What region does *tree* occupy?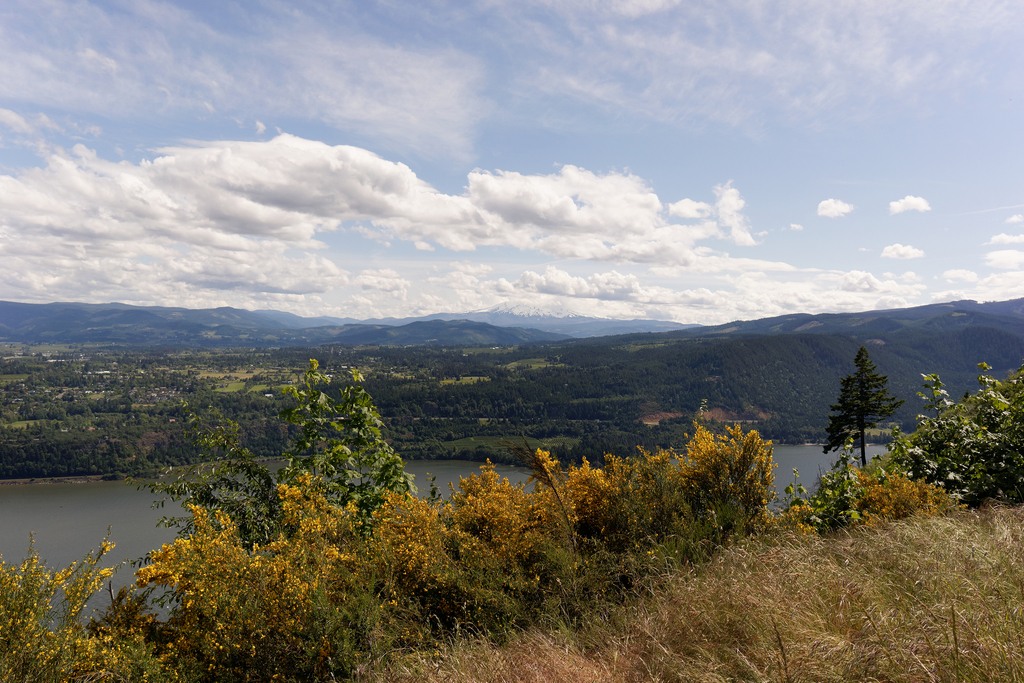
(841, 345, 914, 477).
